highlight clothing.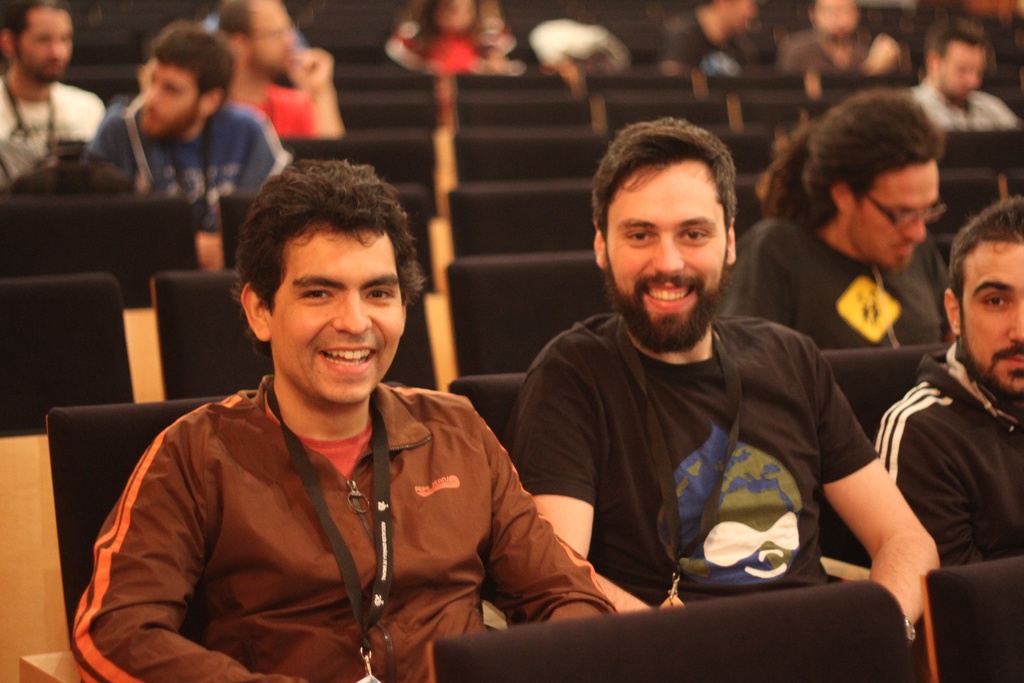
Highlighted region: select_region(507, 313, 876, 609).
